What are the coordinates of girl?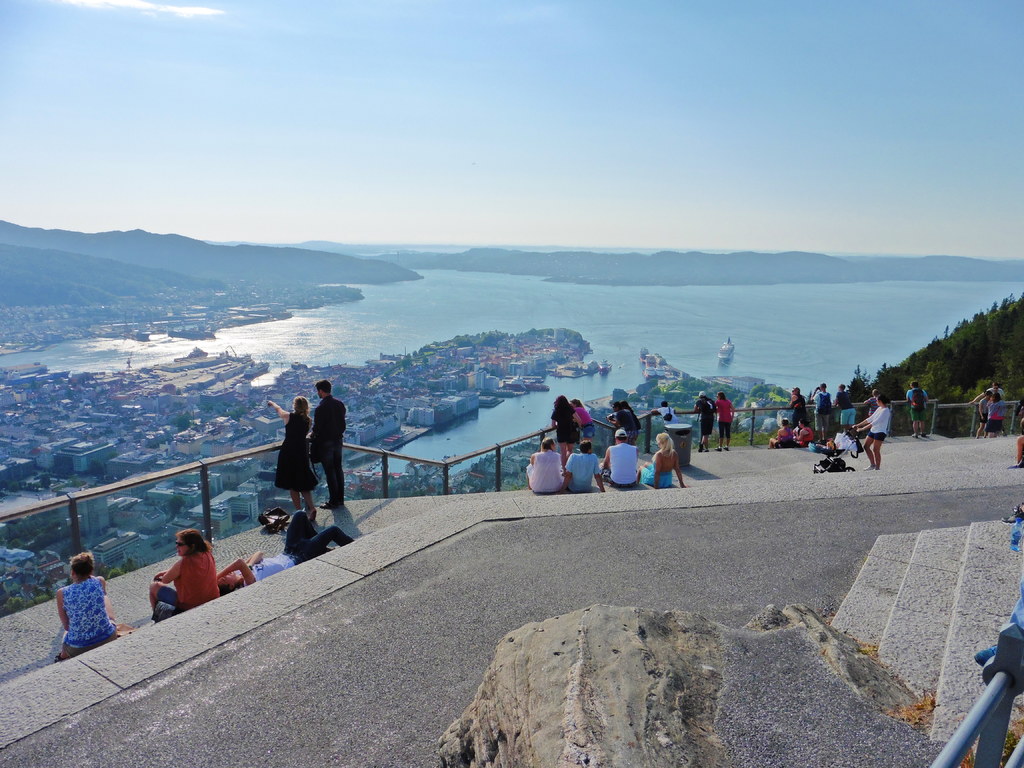
select_region(58, 553, 116, 653).
